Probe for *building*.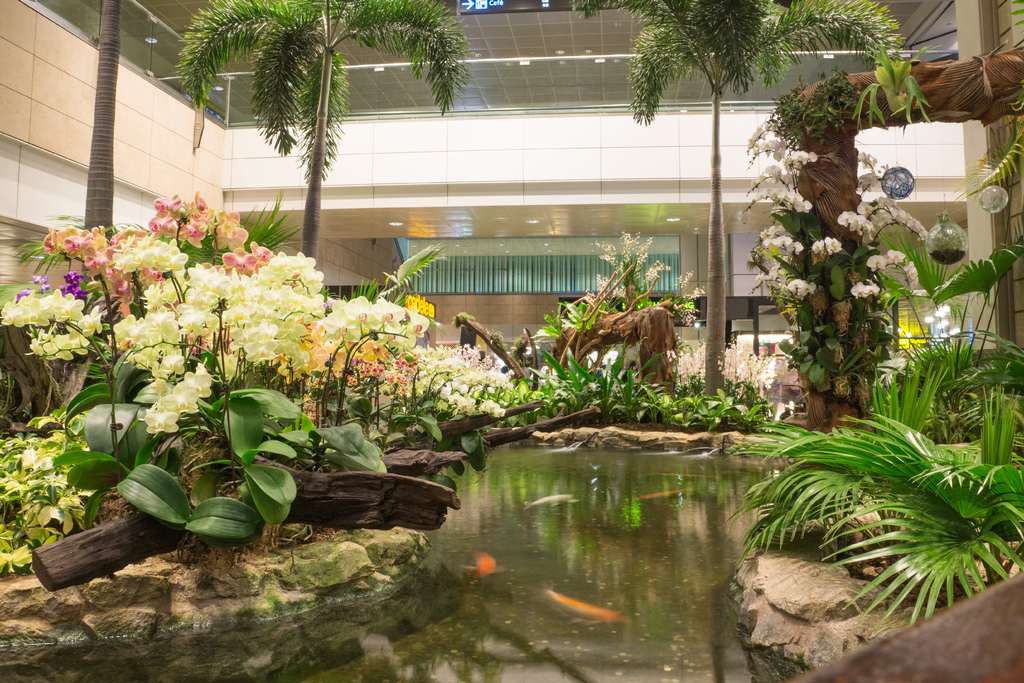
Probe result: detection(0, 0, 1023, 374).
